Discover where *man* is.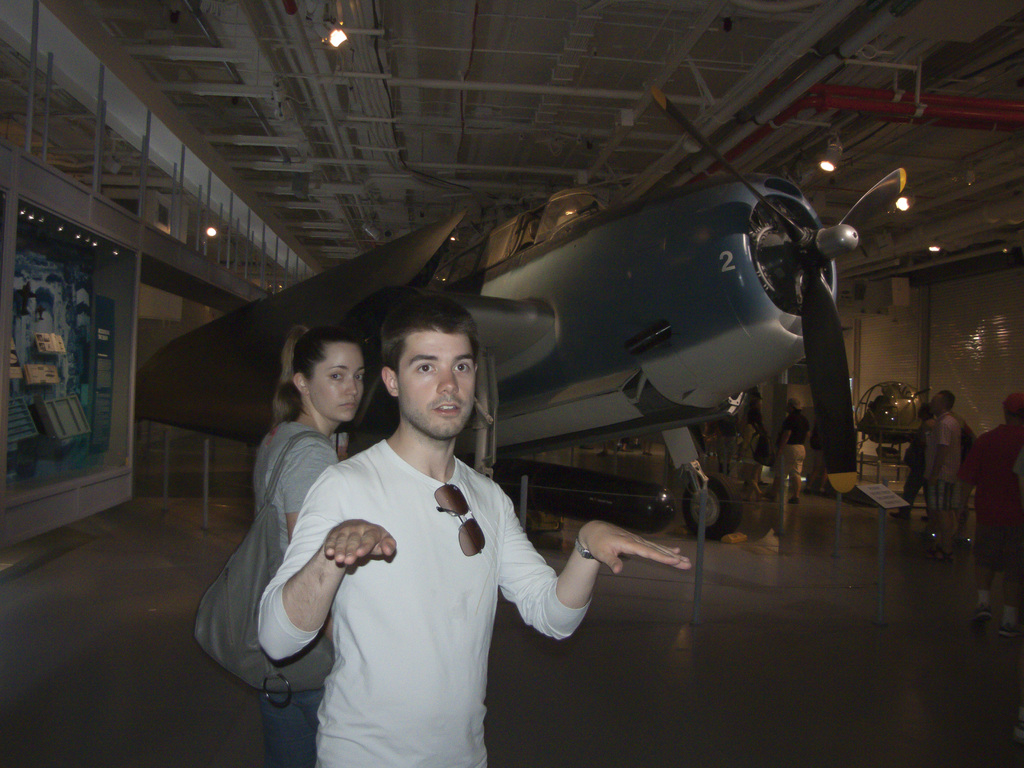
Discovered at locate(961, 399, 1018, 647).
